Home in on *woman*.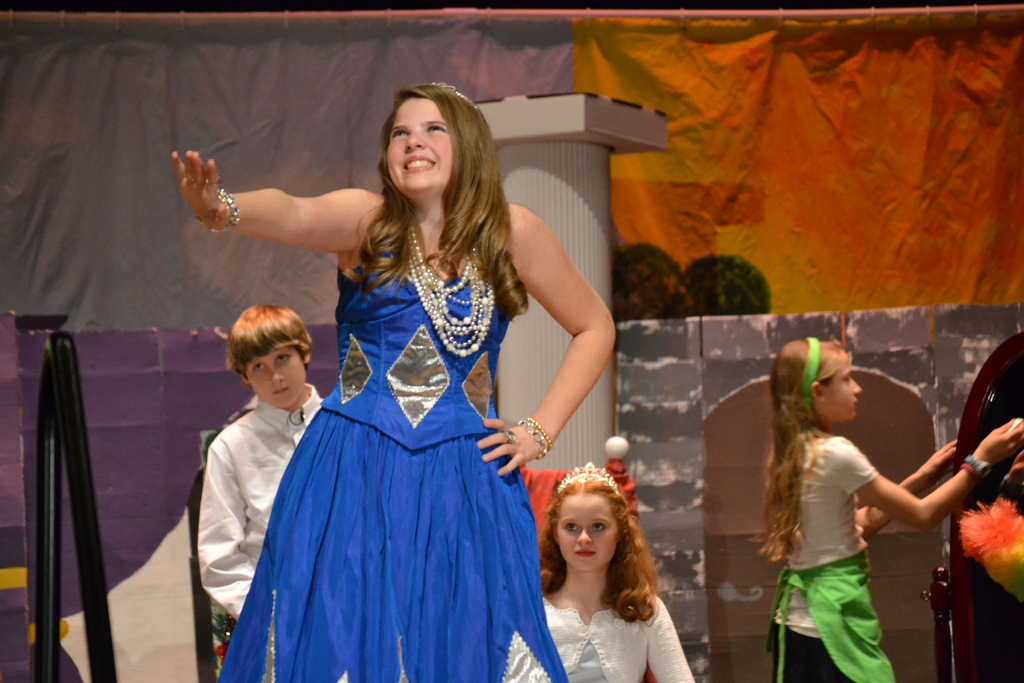
Homed in at box(166, 78, 617, 680).
